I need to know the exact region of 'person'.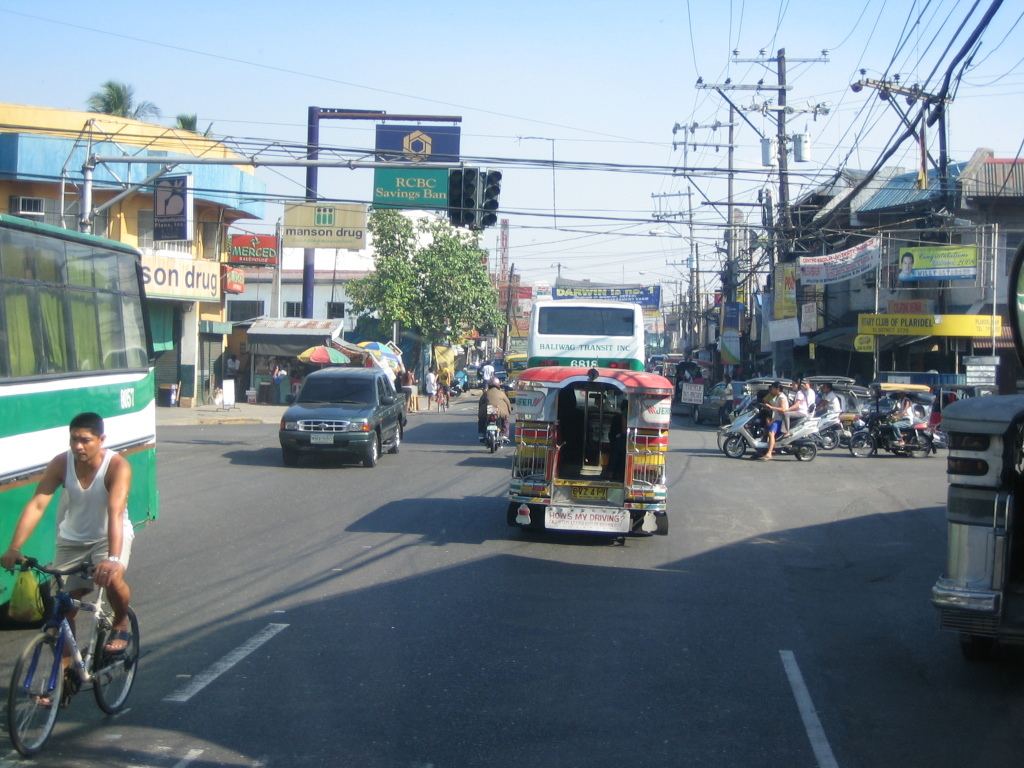
Region: box(819, 381, 842, 422).
